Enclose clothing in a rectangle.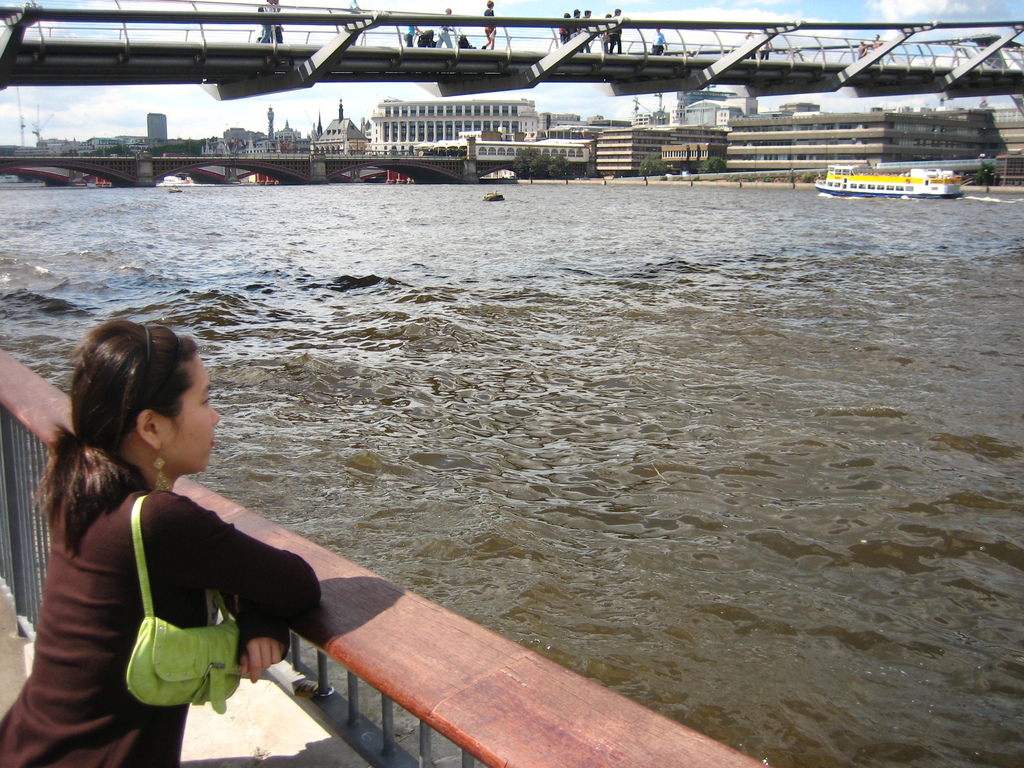
box(484, 12, 501, 43).
